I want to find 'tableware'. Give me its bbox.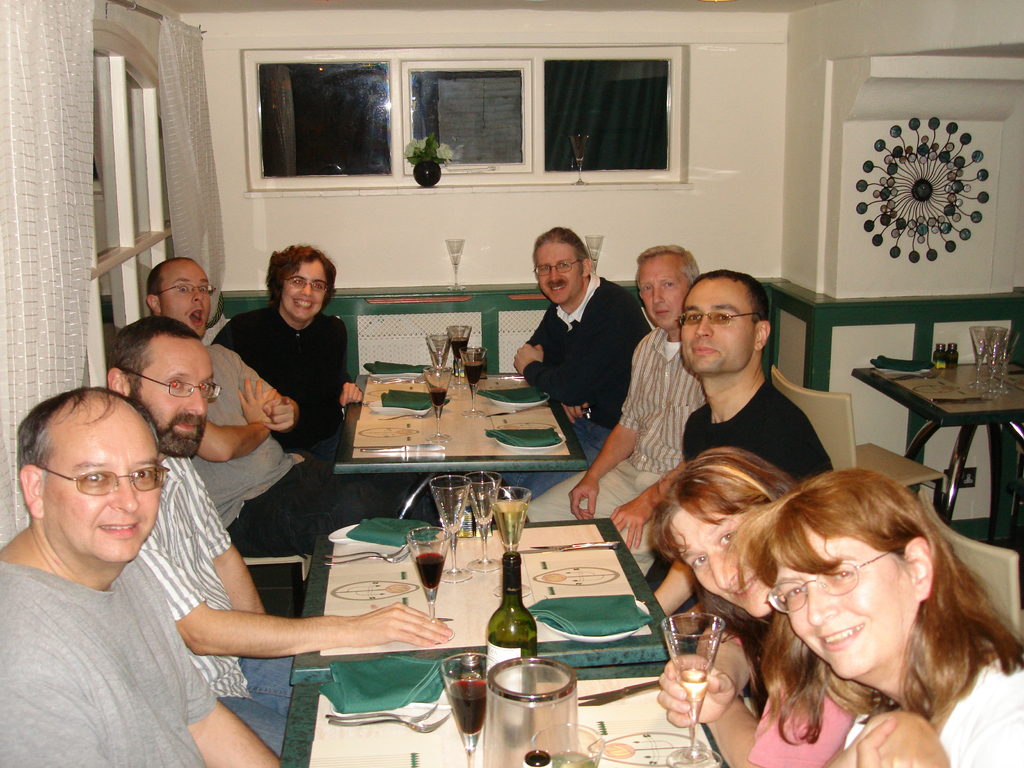
<region>324, 705, 436, 723</region>.
